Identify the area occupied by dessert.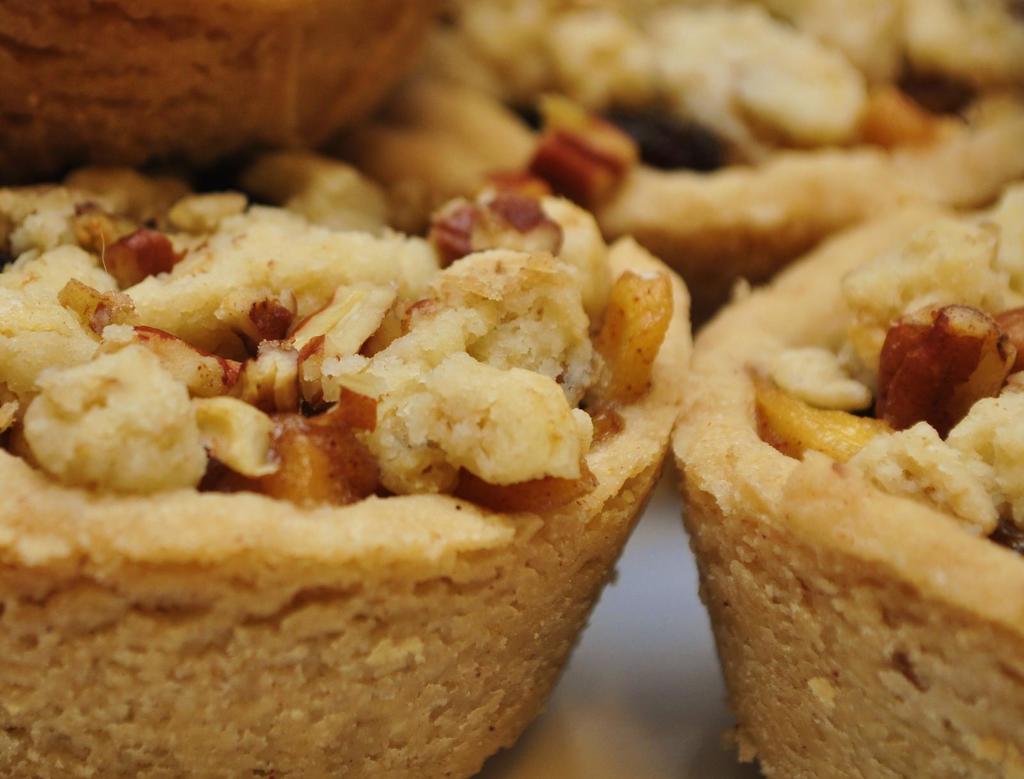
Area: 656 264 1023 778.
